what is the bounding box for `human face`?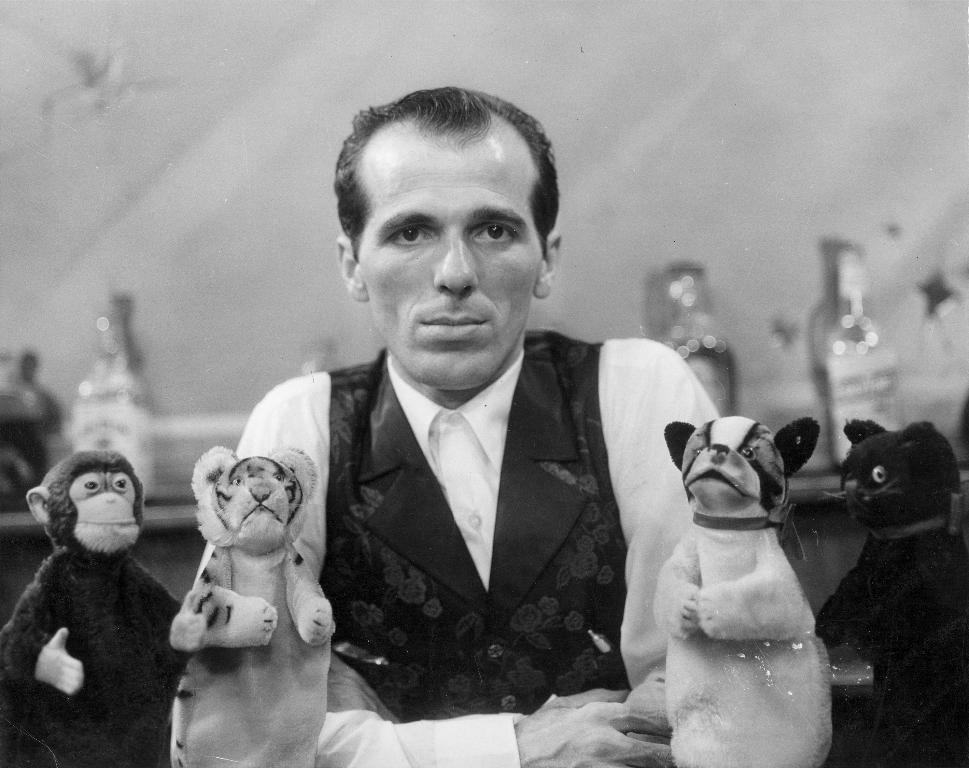
bbox=(353, 143, 542, 385).
